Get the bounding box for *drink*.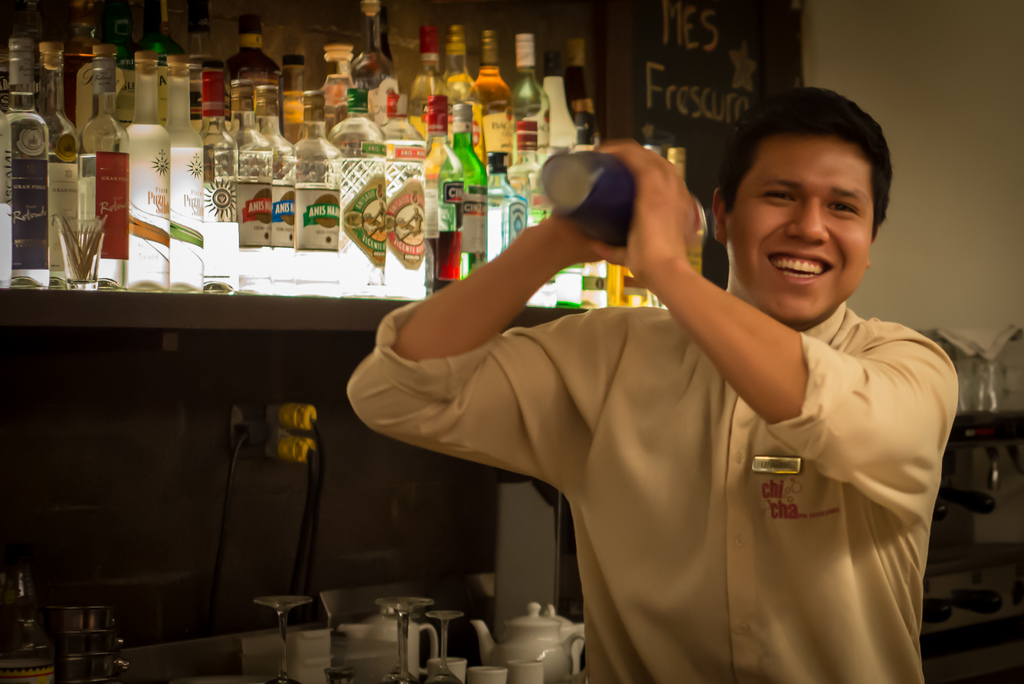
[468, 67, 513, 177].
